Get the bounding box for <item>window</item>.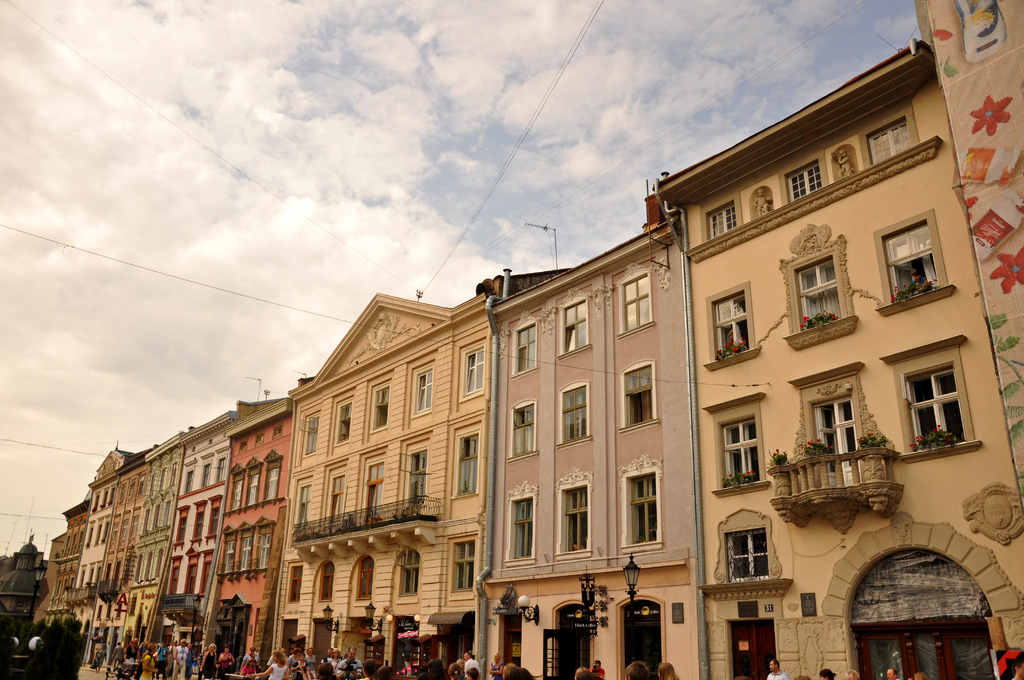
504,400,539,465.
